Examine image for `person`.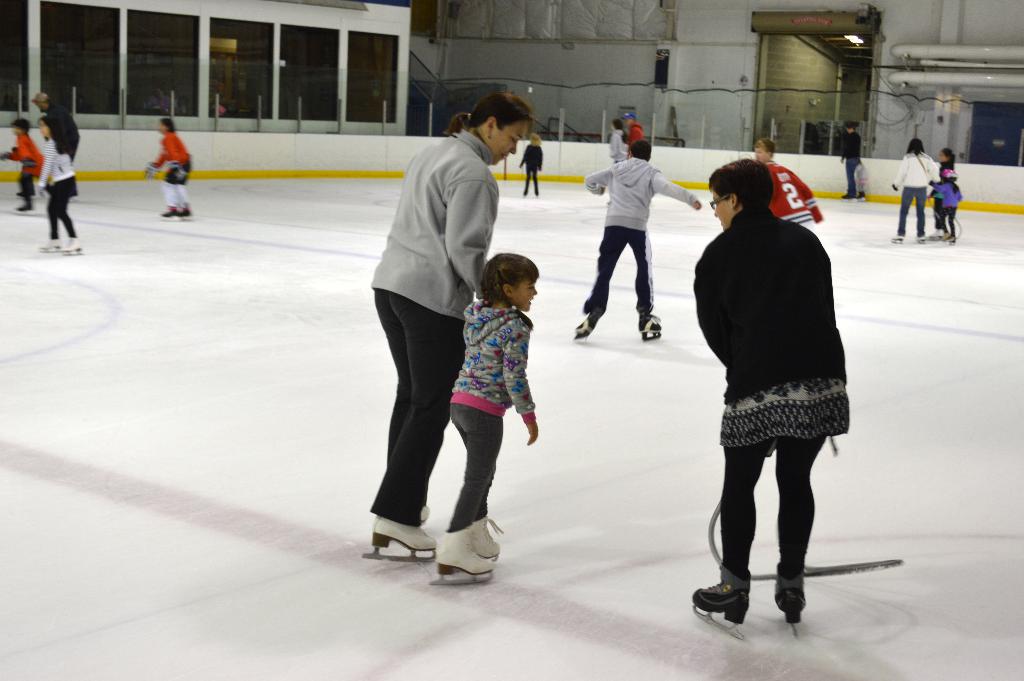
Examination result: select_region(3, 113, 45, 216).
